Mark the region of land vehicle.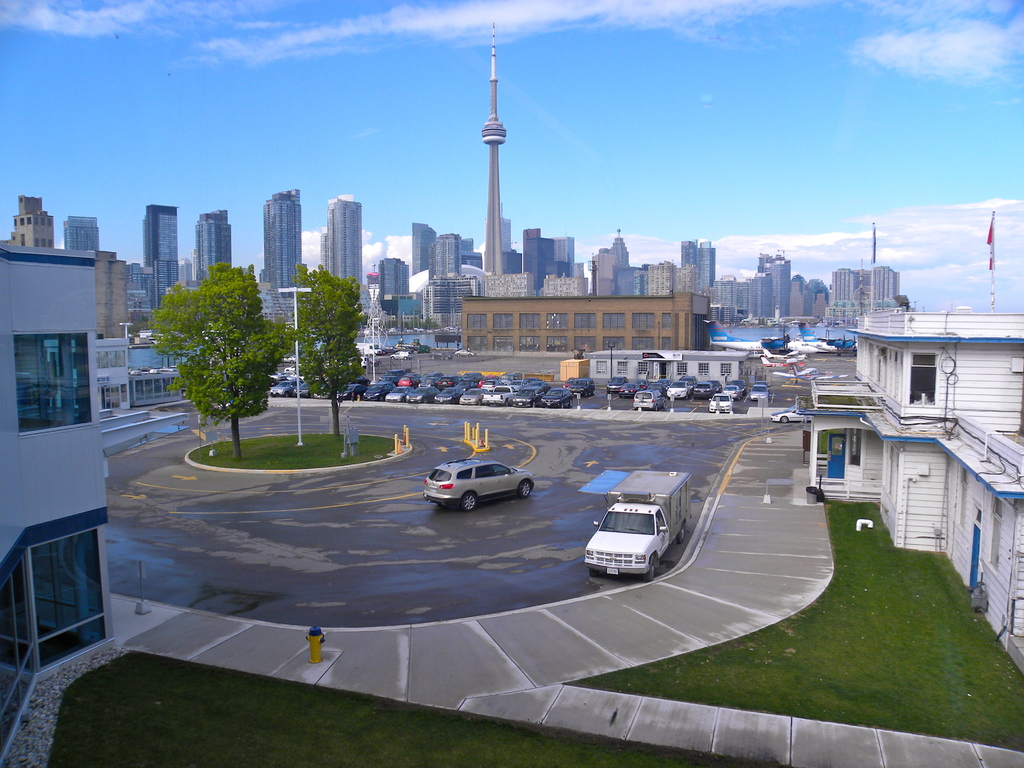
Region: BBox(396, 349, 414, 362).
